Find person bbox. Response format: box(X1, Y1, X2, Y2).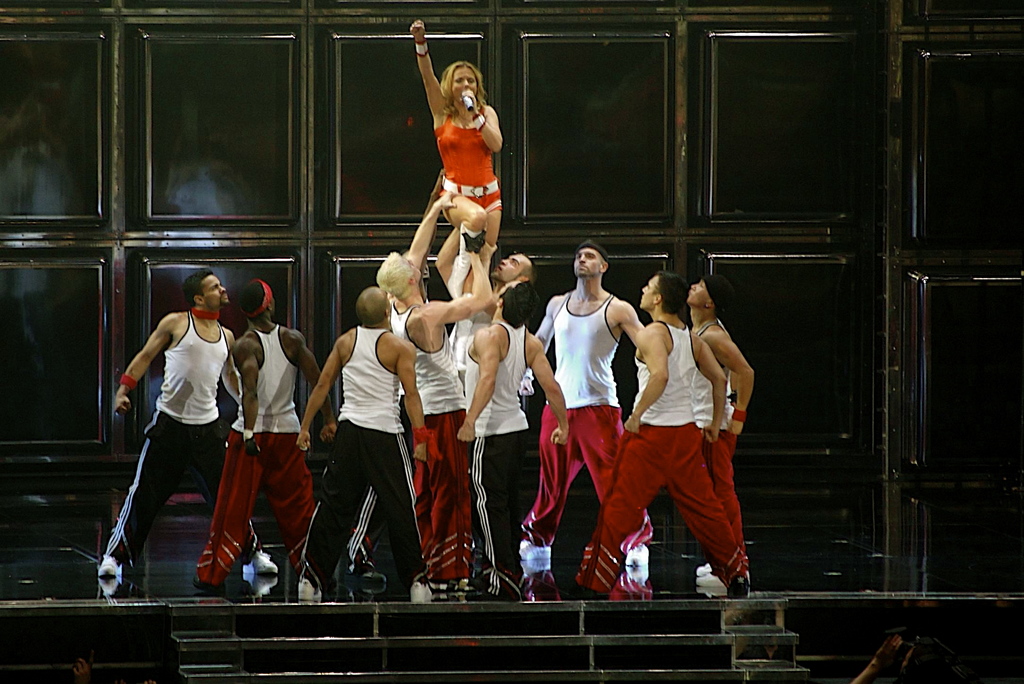
box(99, 273, 254, 605).
